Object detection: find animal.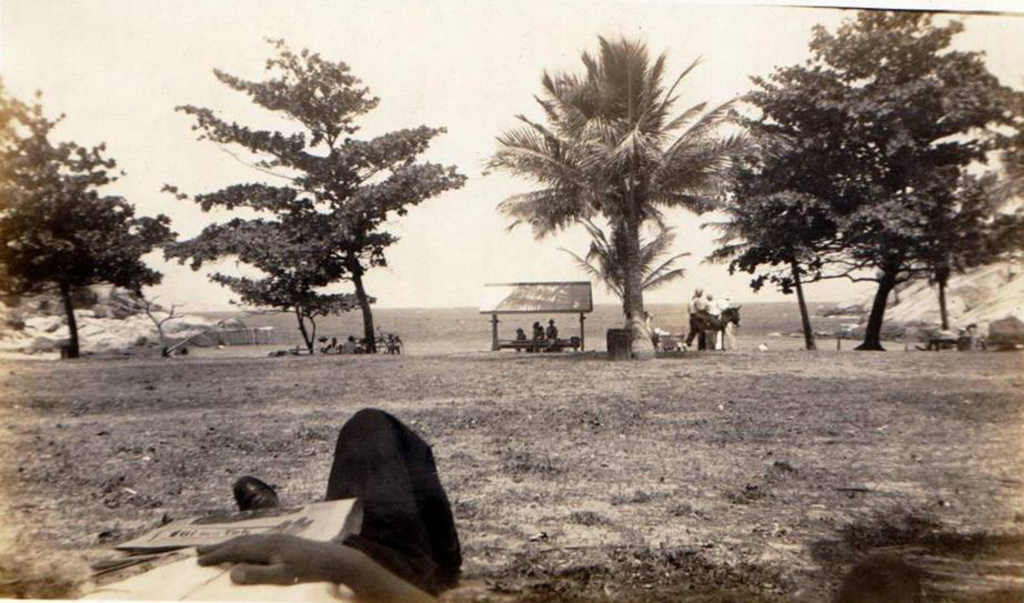
detection(686, 305, 741, 350).
